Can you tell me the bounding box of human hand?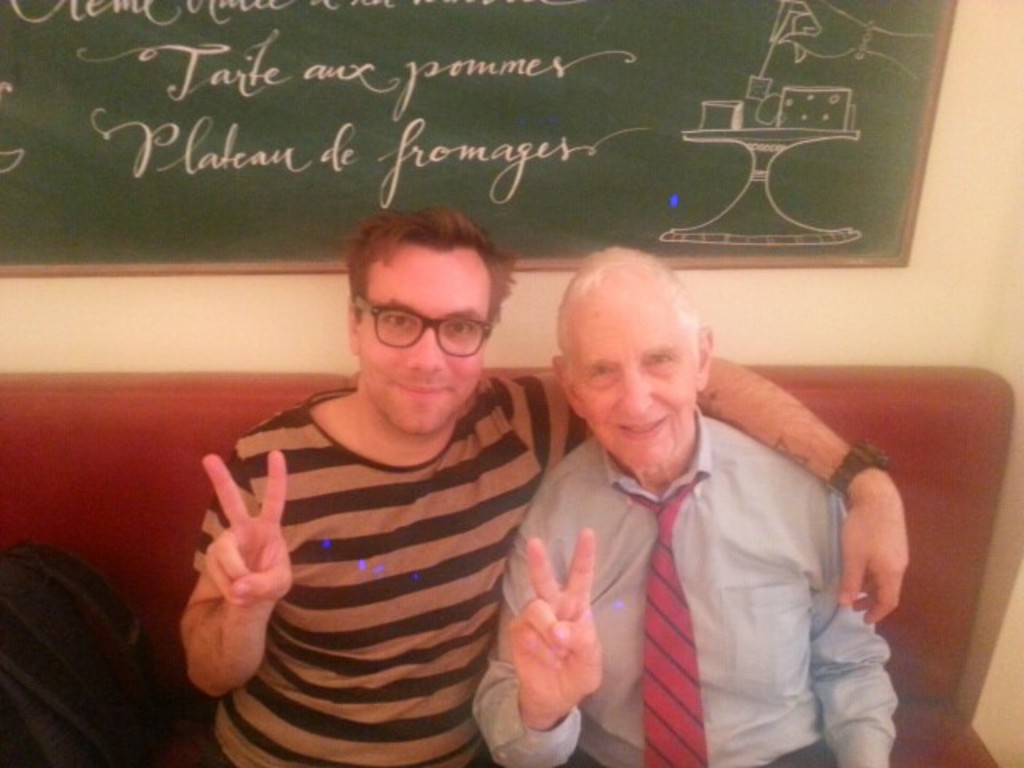
bbox=[837, 490, 915, 630].
